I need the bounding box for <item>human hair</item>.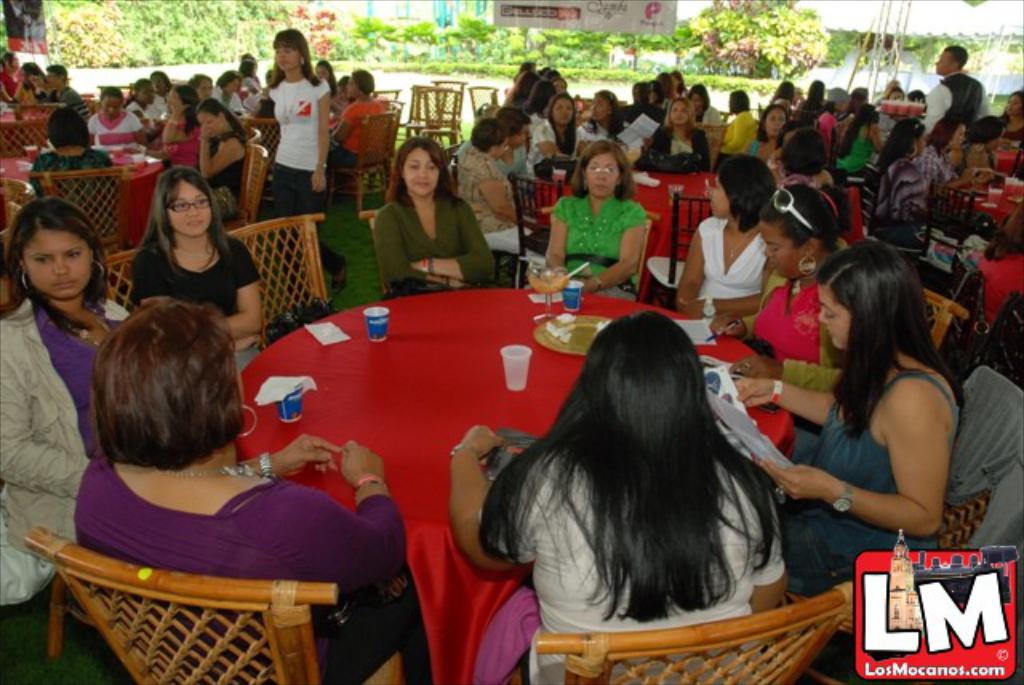
Here it is: left=910, top=90, right=925, bottom=102.
